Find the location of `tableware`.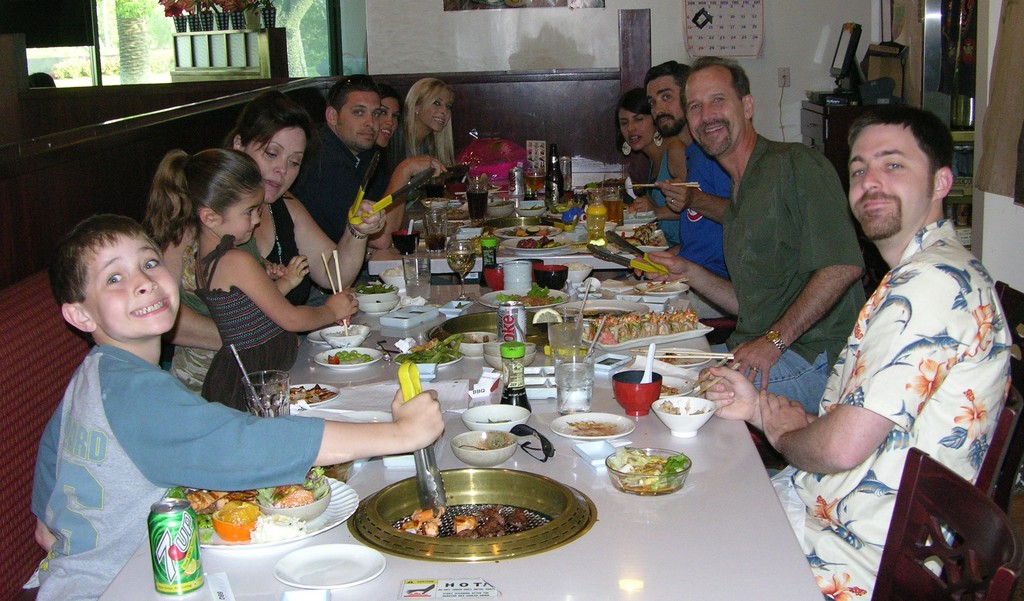
Location: (left=378, top=466, right=588, bottom=553).
